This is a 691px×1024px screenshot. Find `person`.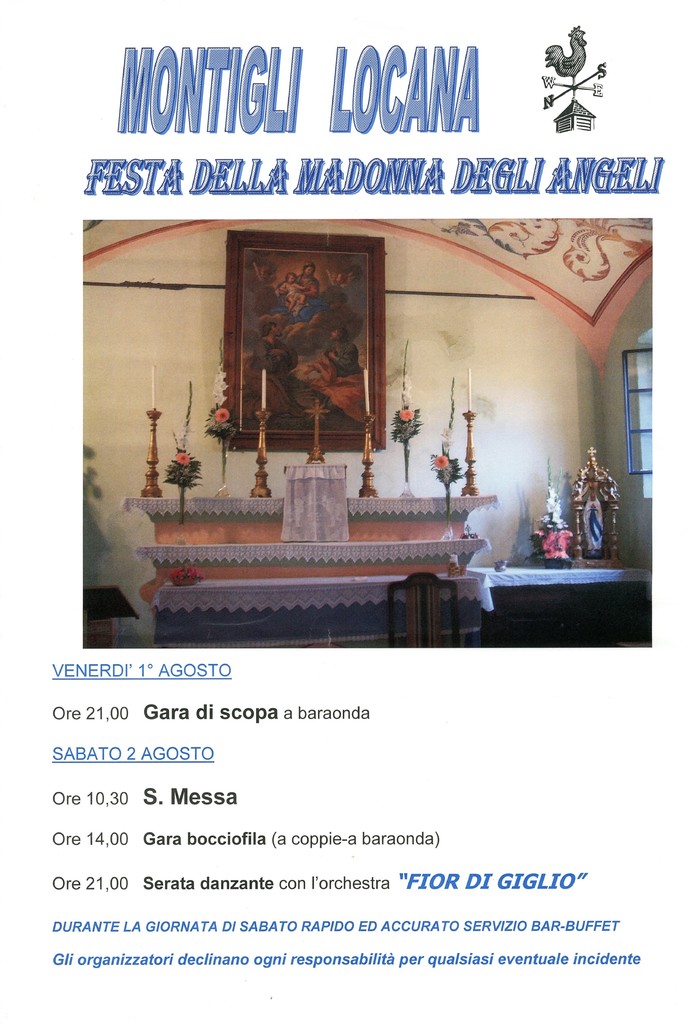
Bounding box: <bbox>308, 331, 370, 411</bbox>.
